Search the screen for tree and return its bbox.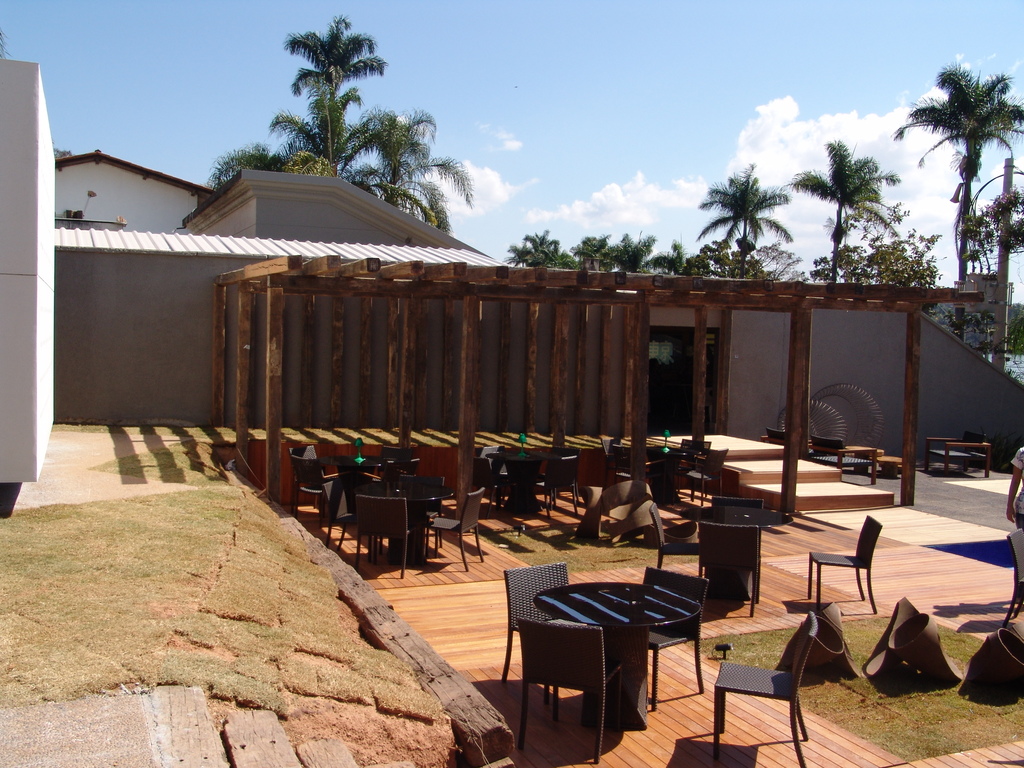
Found: x1=358 y1=106 x2=474 y2=204.
